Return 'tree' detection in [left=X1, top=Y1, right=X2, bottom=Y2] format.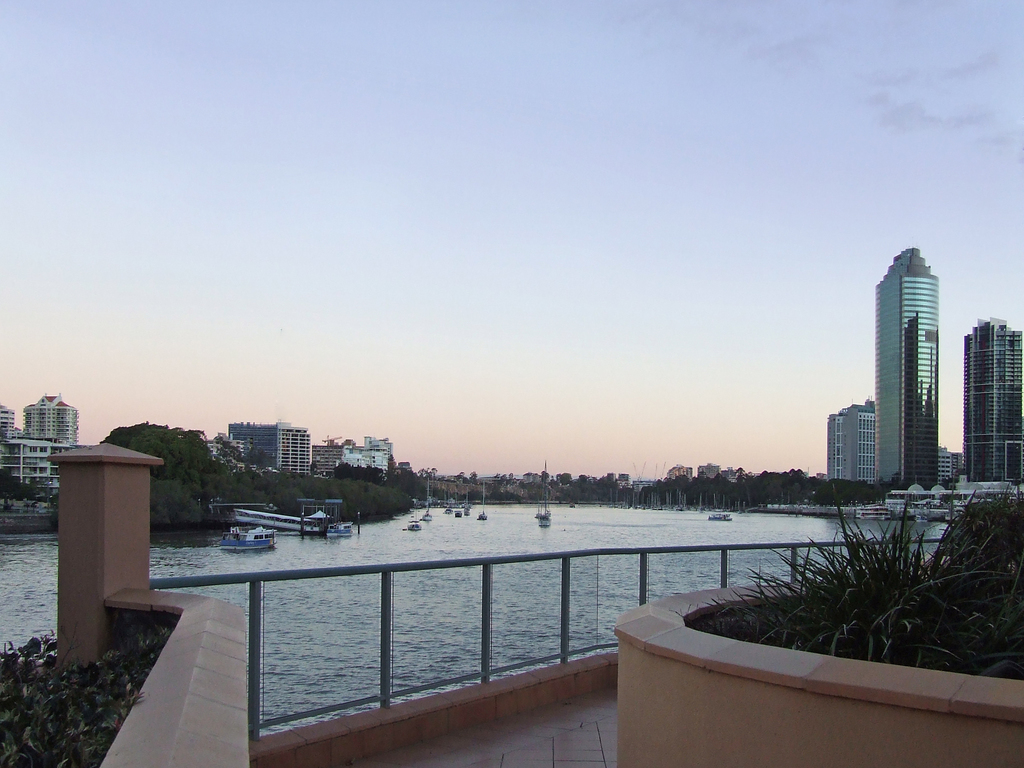
[left=465, top=469, right=476, bottom=483].
